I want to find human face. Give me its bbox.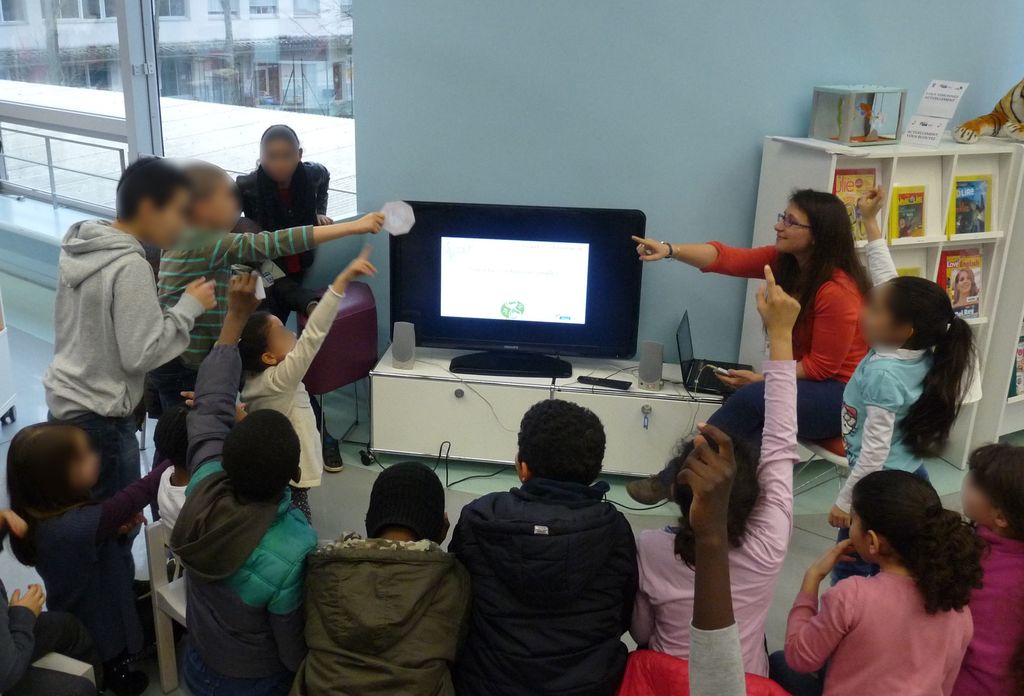
<box>957,273,973,294</box>.
